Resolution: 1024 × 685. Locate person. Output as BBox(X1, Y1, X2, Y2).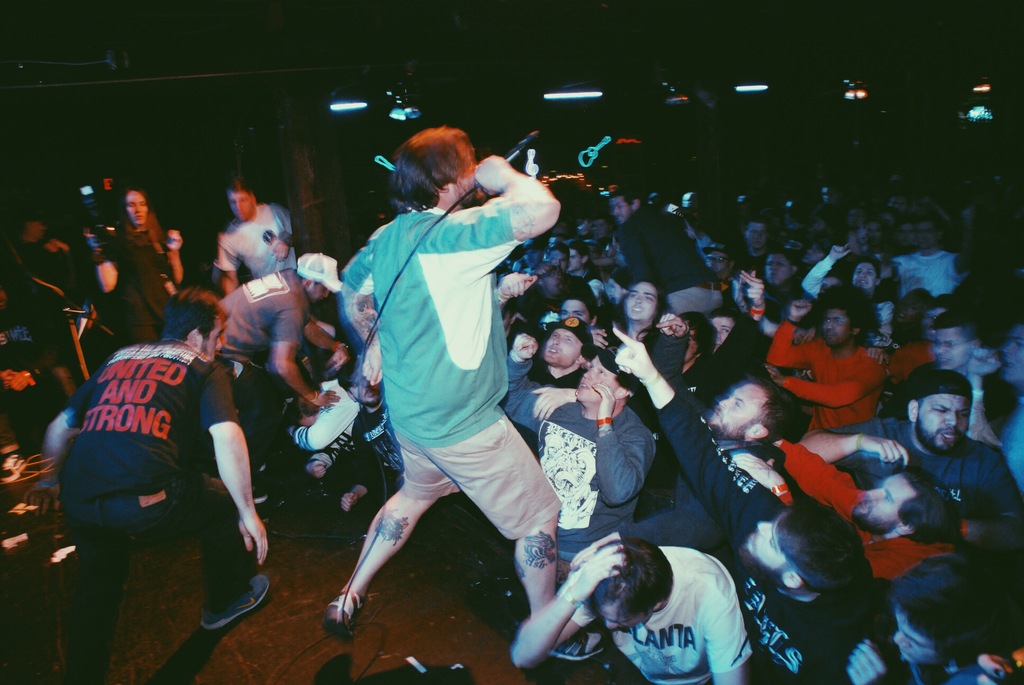
BBox(734, 243, 797, 308).
